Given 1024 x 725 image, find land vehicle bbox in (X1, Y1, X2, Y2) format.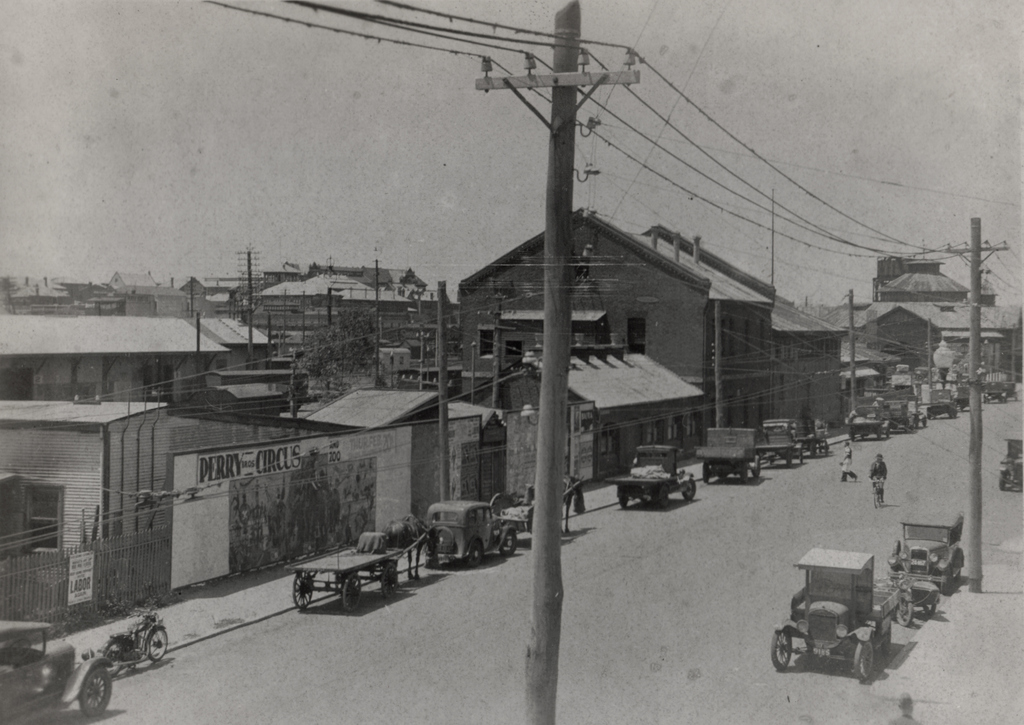
(1, 619, 109, 724).
